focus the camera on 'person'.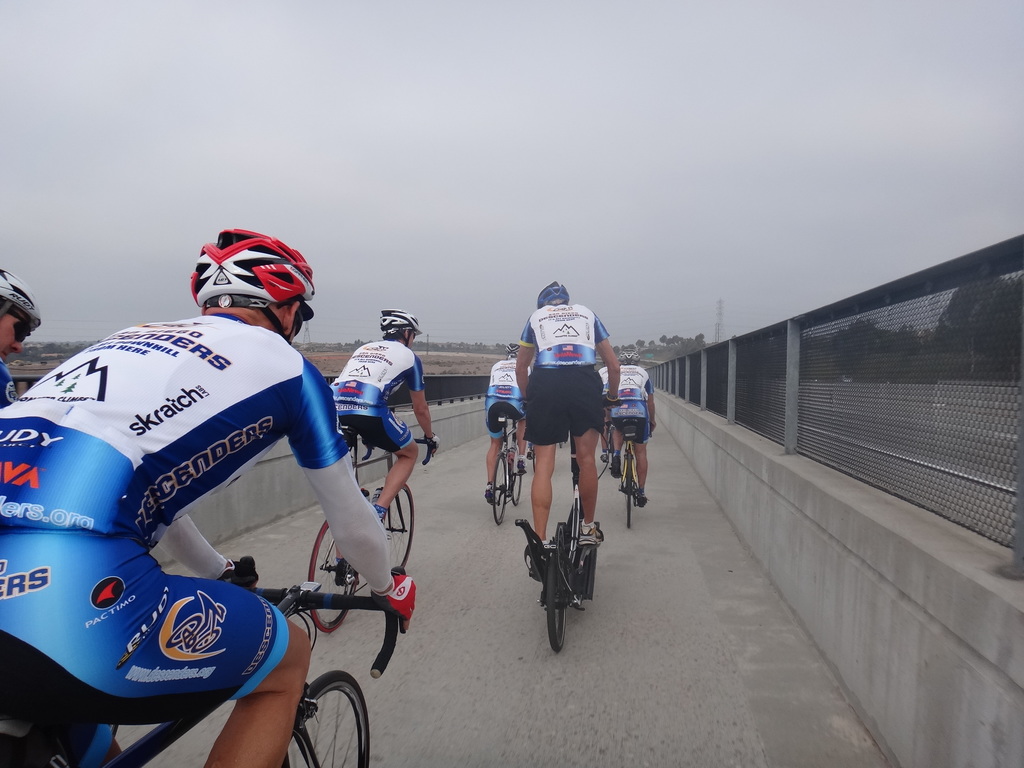
Focus region: detection(498, 269, 620, 607).
